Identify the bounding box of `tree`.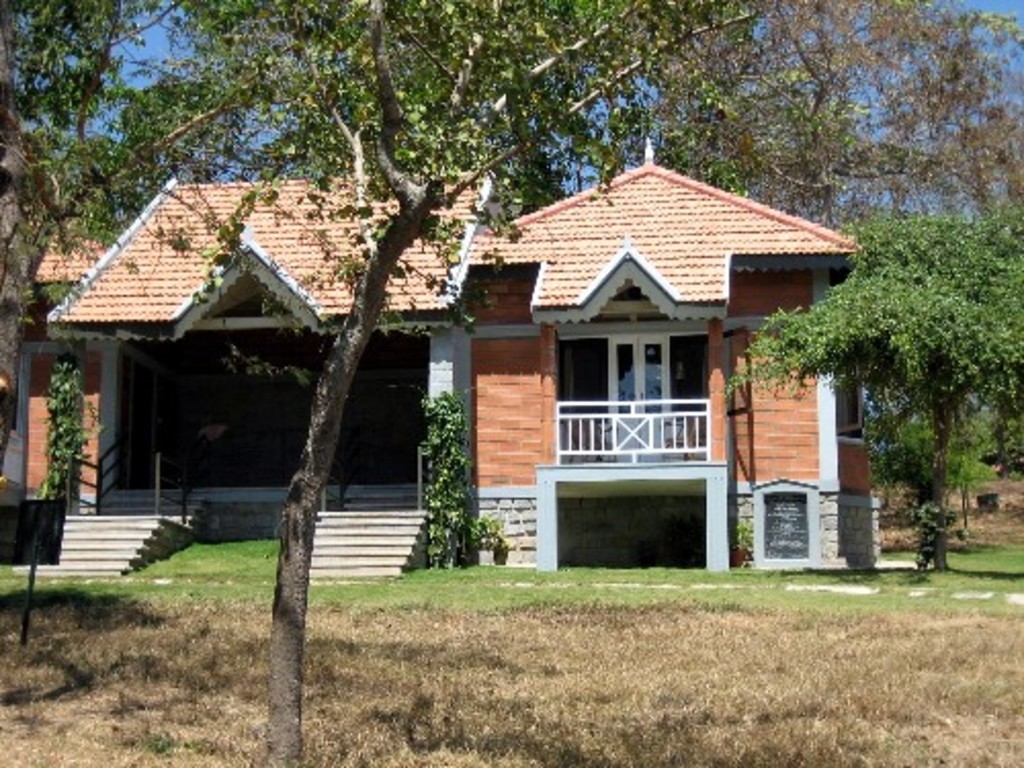
{"left": 719, "top": 205, "right": 1022, "bottom": 575}.
